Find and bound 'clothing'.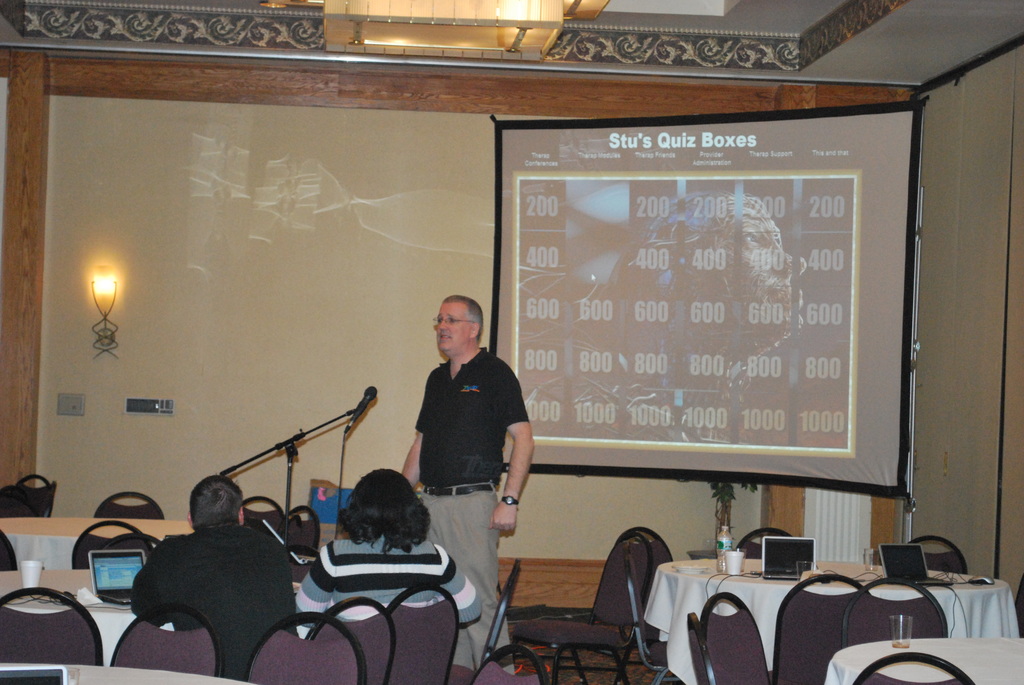
Bound: 131:523:297:684.
